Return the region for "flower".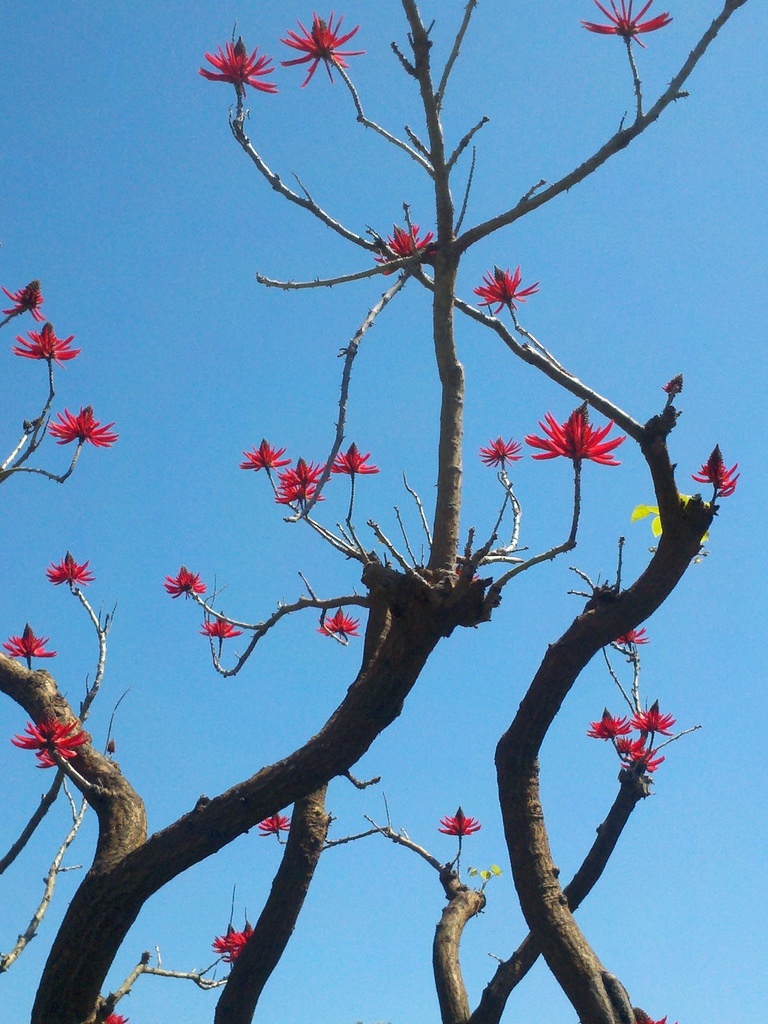
left=310, top=600, right=360, bottom=637.
